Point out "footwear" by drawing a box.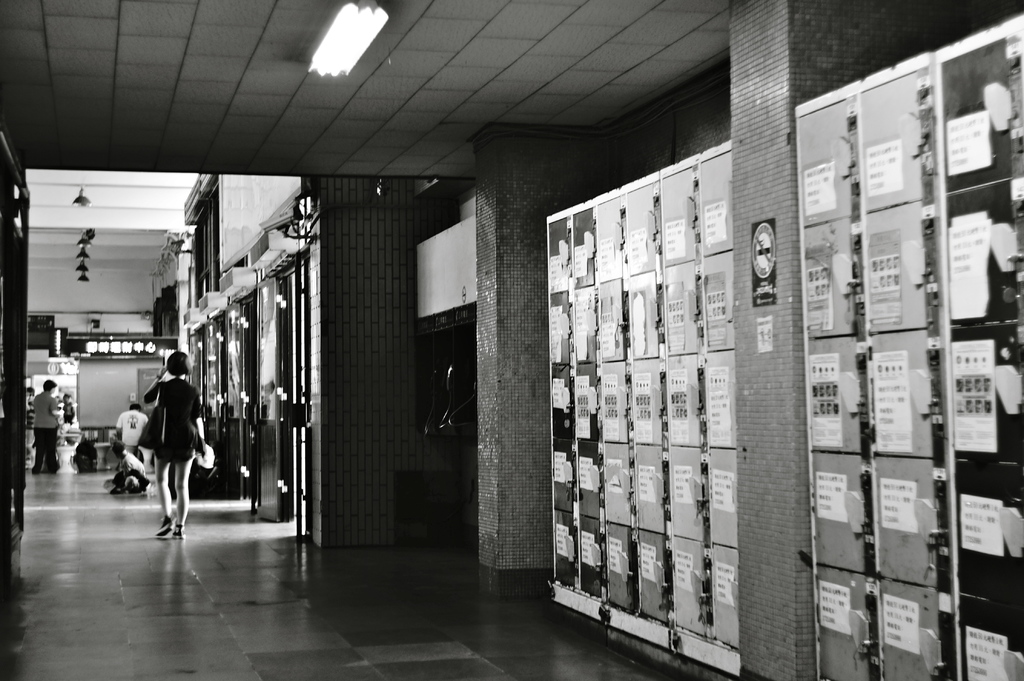
{"x1": 157, "y1": 516, "x2": 178, "y2": 538}.
